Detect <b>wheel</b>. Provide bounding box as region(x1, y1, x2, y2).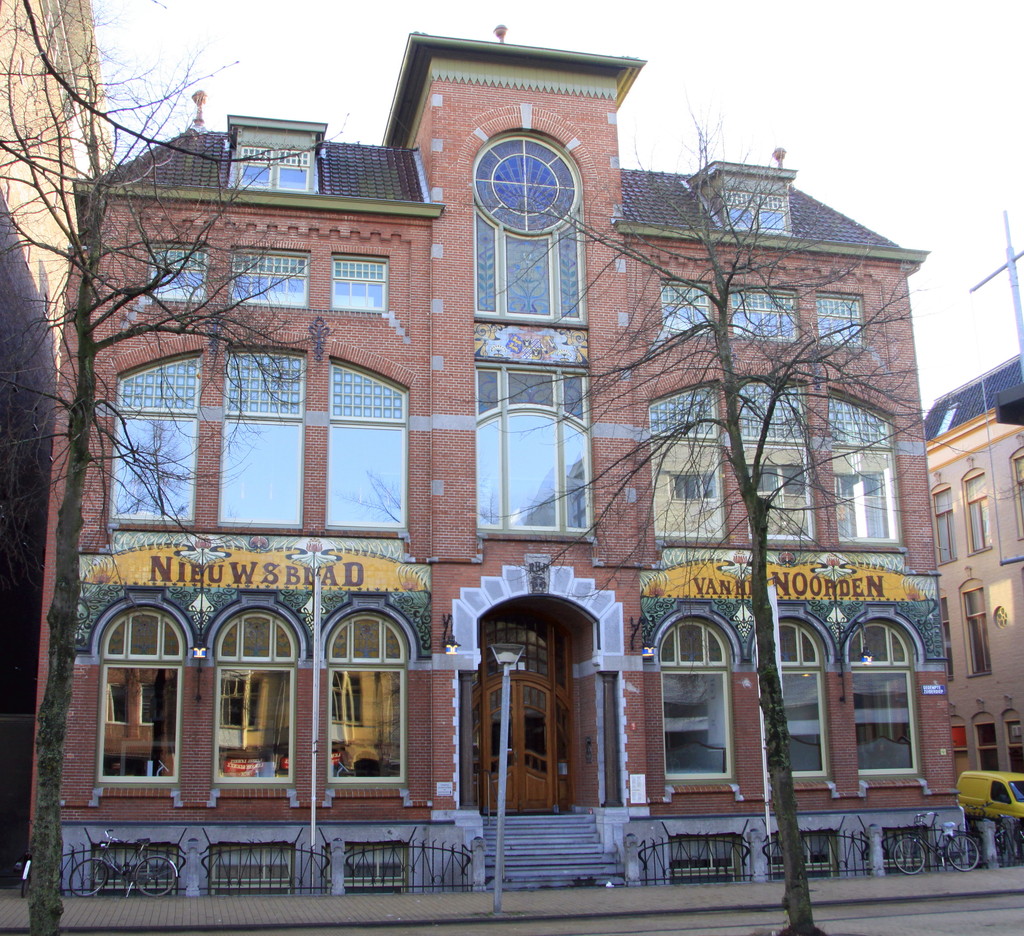
region(942, 832, 982, 871).
